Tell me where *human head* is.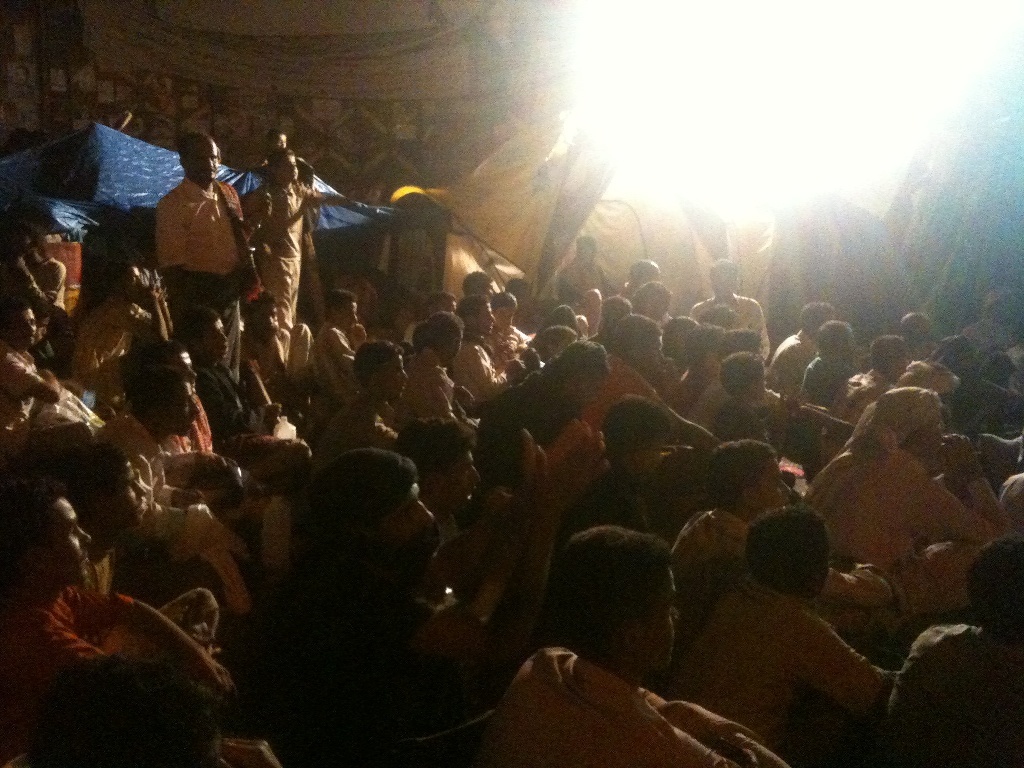
*human head* is at crop(268, 140, 303, 181).
